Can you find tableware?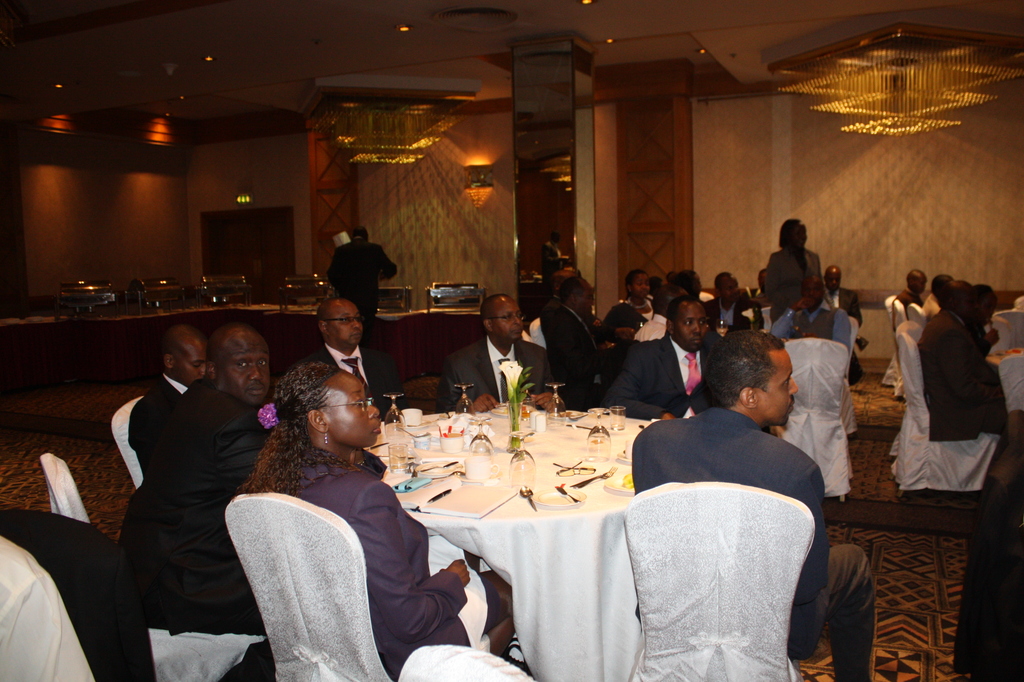
Yes, bounding box: {"left": 534, "top": 412, "right": 548, "bottom": 432}.
